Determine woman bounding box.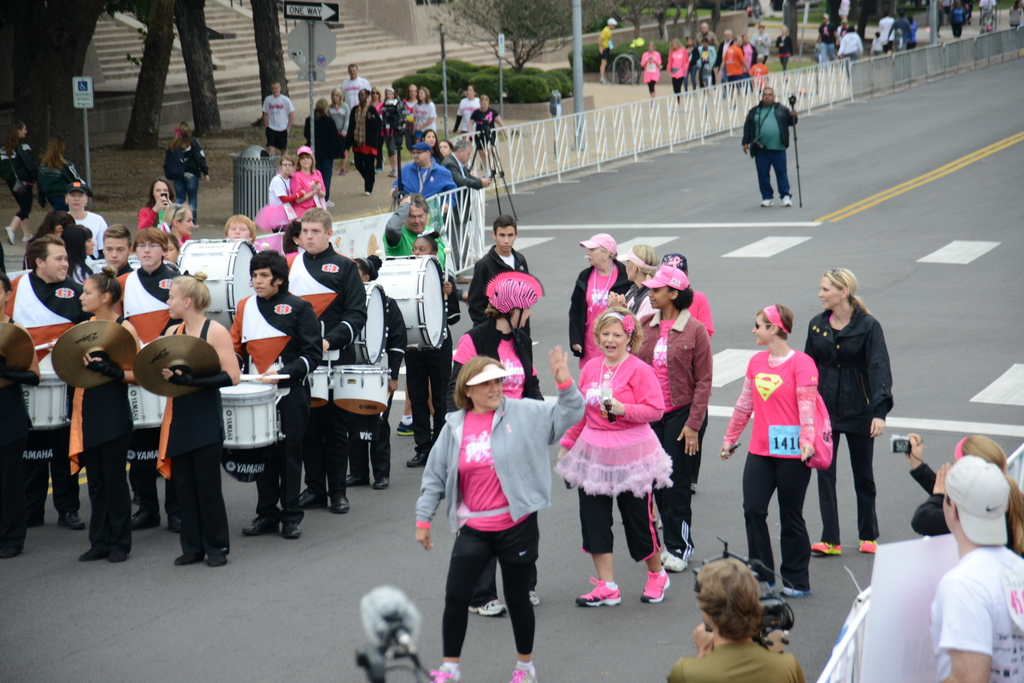
Determined: select_region(292, 145, 328, 220).
